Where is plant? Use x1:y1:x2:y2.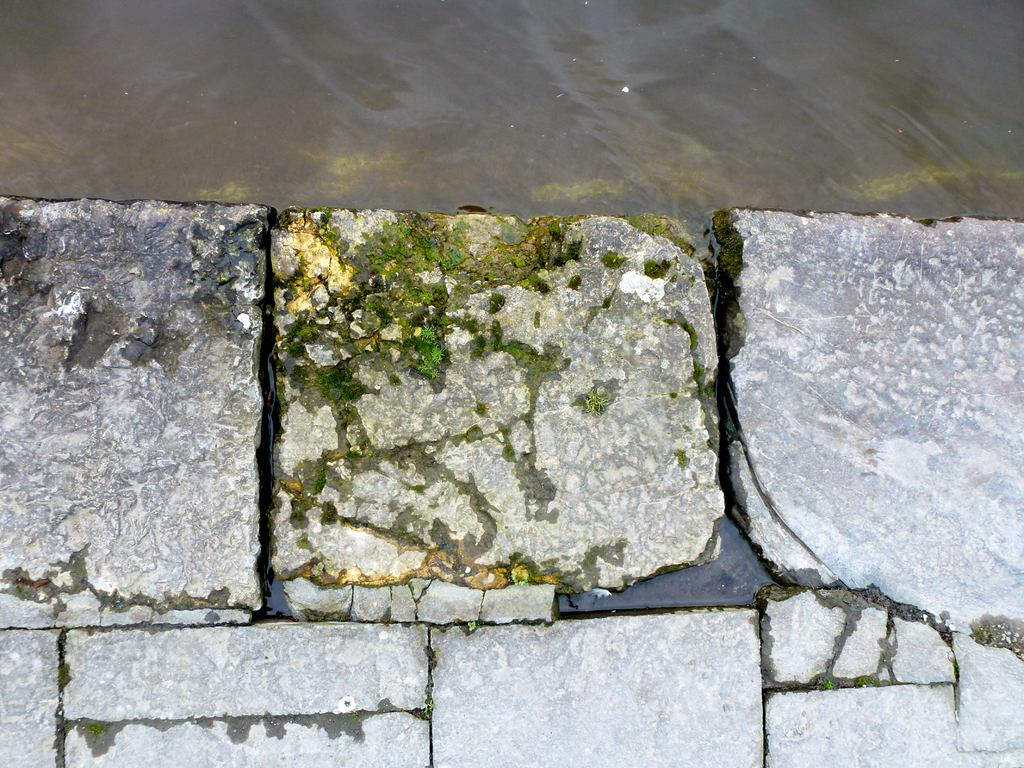
317:307:326:315.
